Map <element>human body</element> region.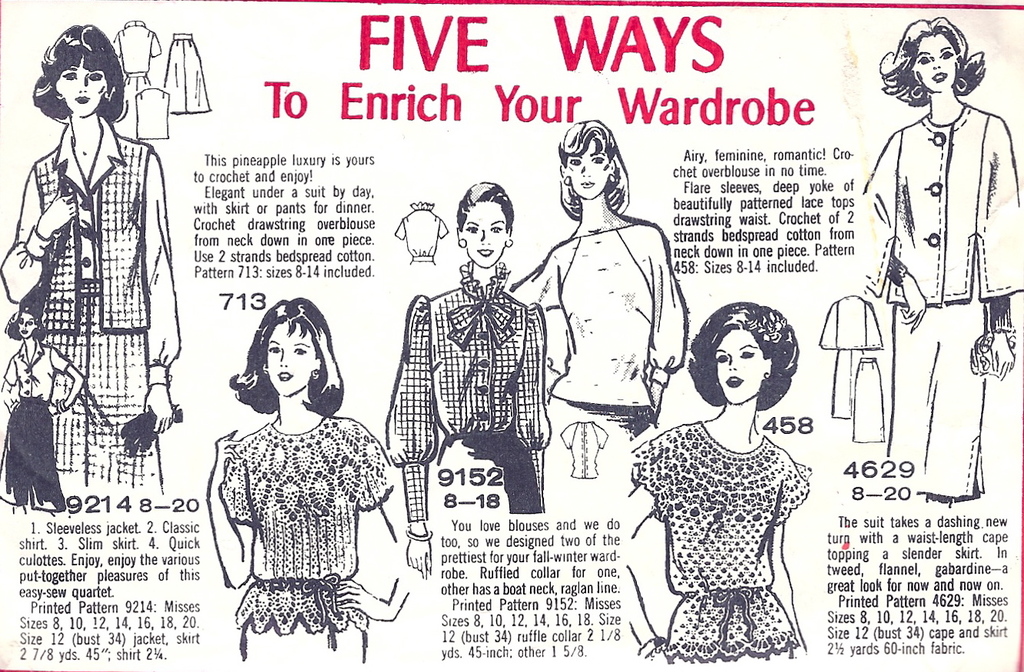
Mapped to 387, 182, 548, 578.
